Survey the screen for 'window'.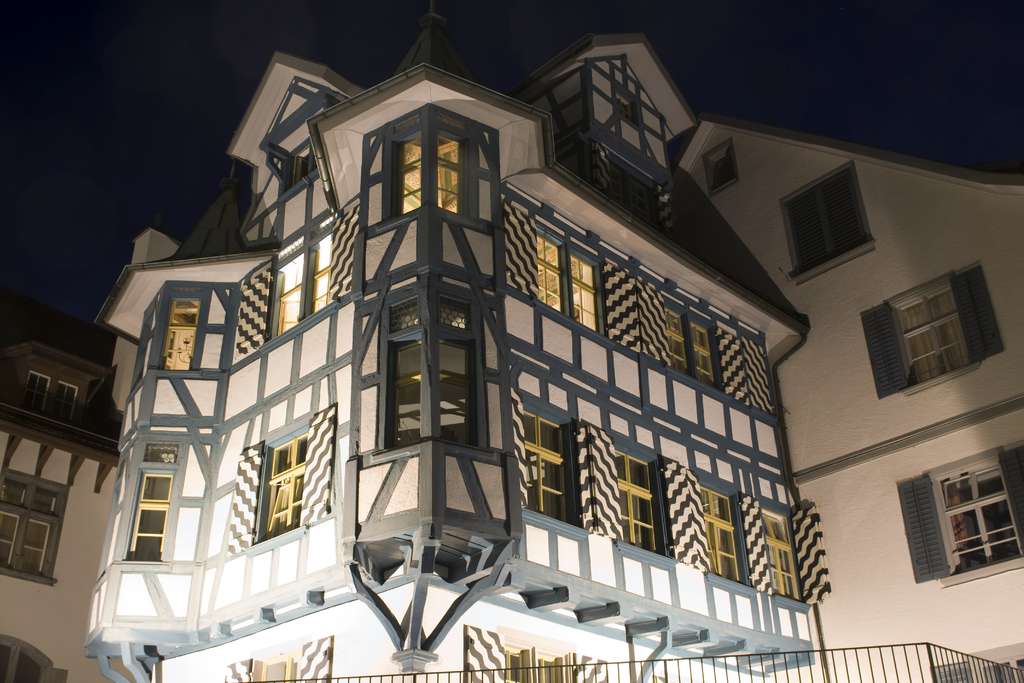
Survey found: Rect(260, 429, 307, 548).
